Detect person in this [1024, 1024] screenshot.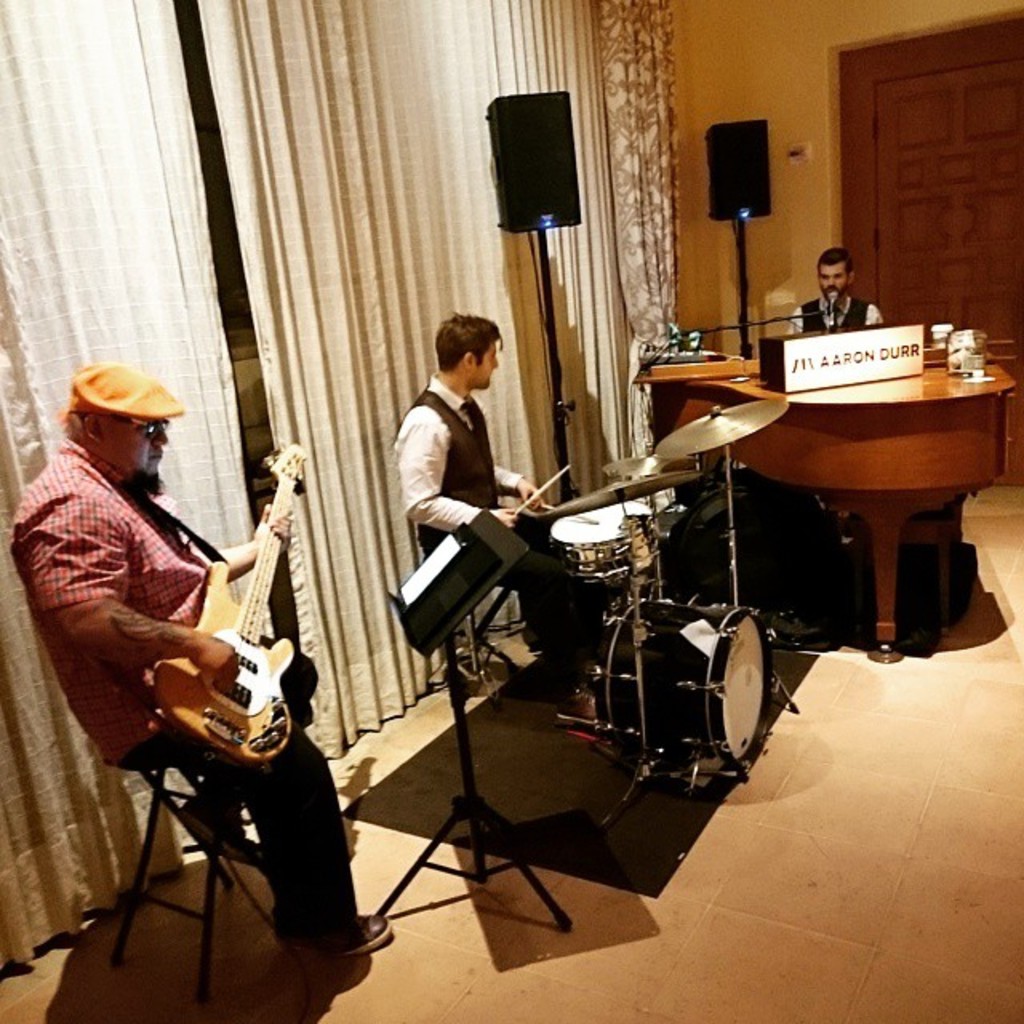
Detection: 56/334/328/968.
